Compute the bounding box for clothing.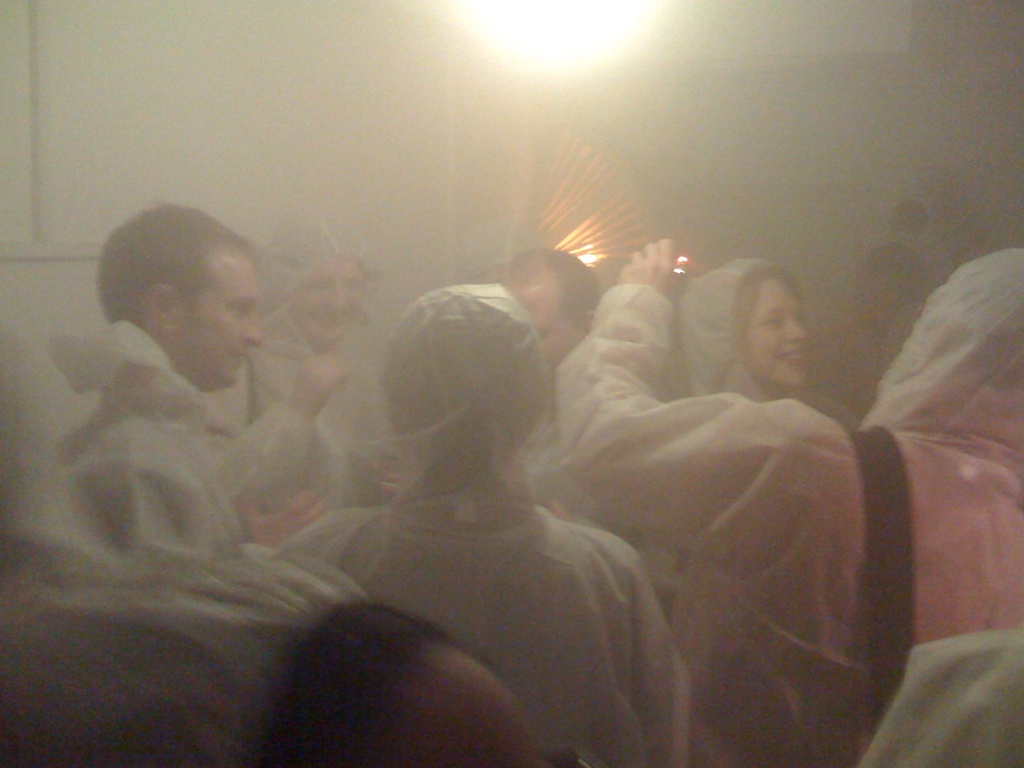
BBox(672, 249, 788, 404).
